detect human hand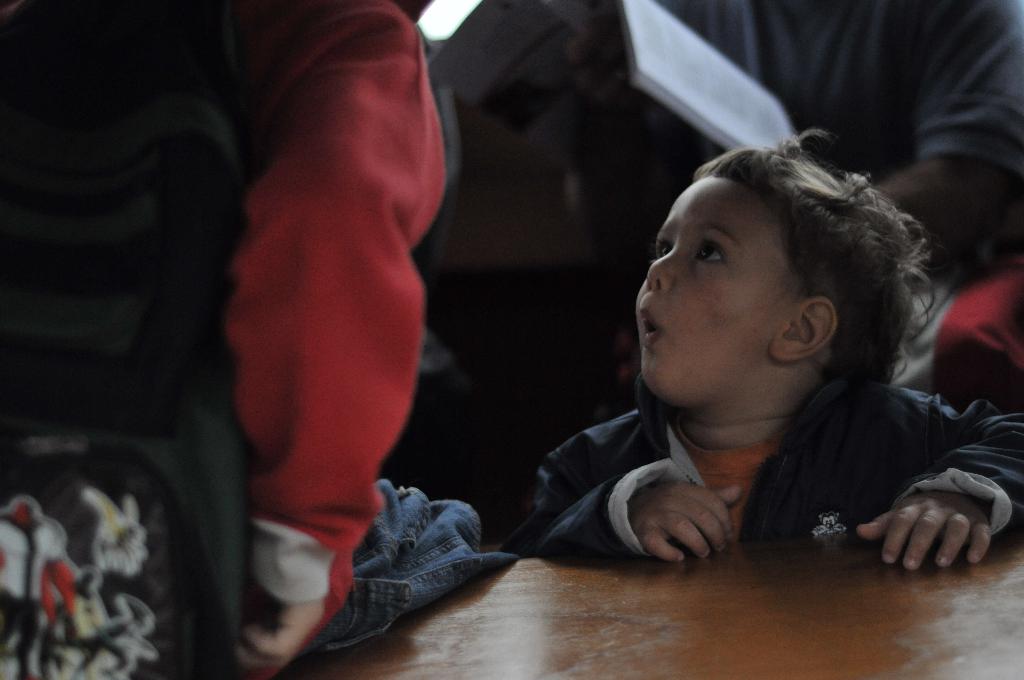
618:473:761:569
